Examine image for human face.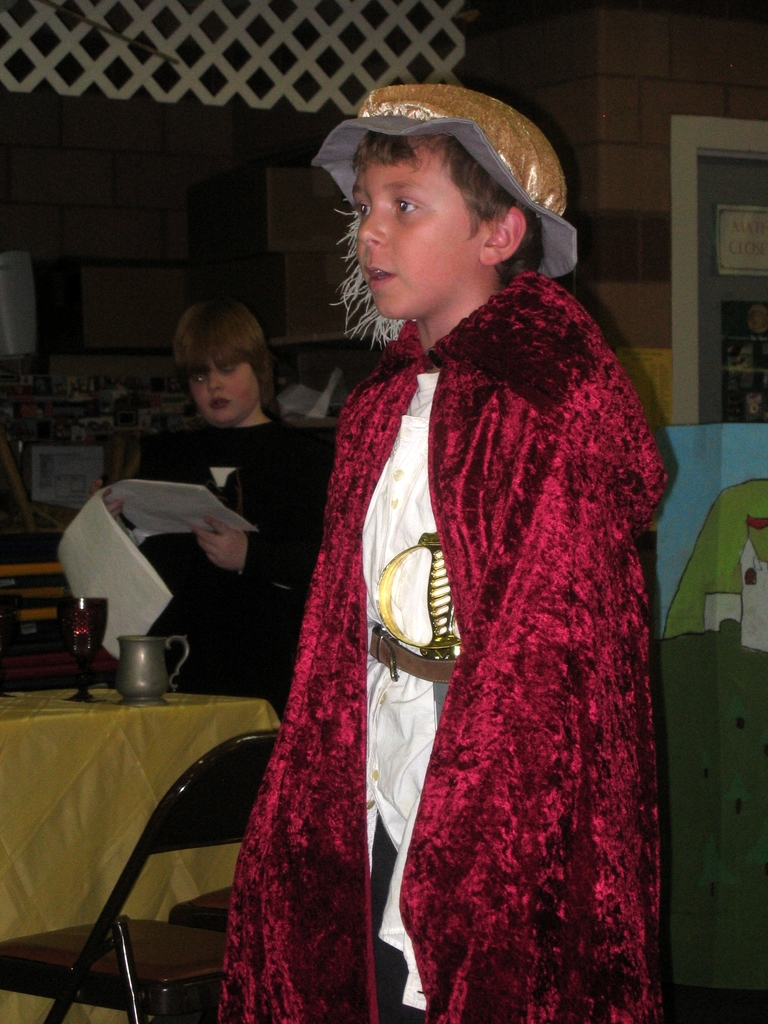
Examination result: bbox=[351, 140, 493, 316].
